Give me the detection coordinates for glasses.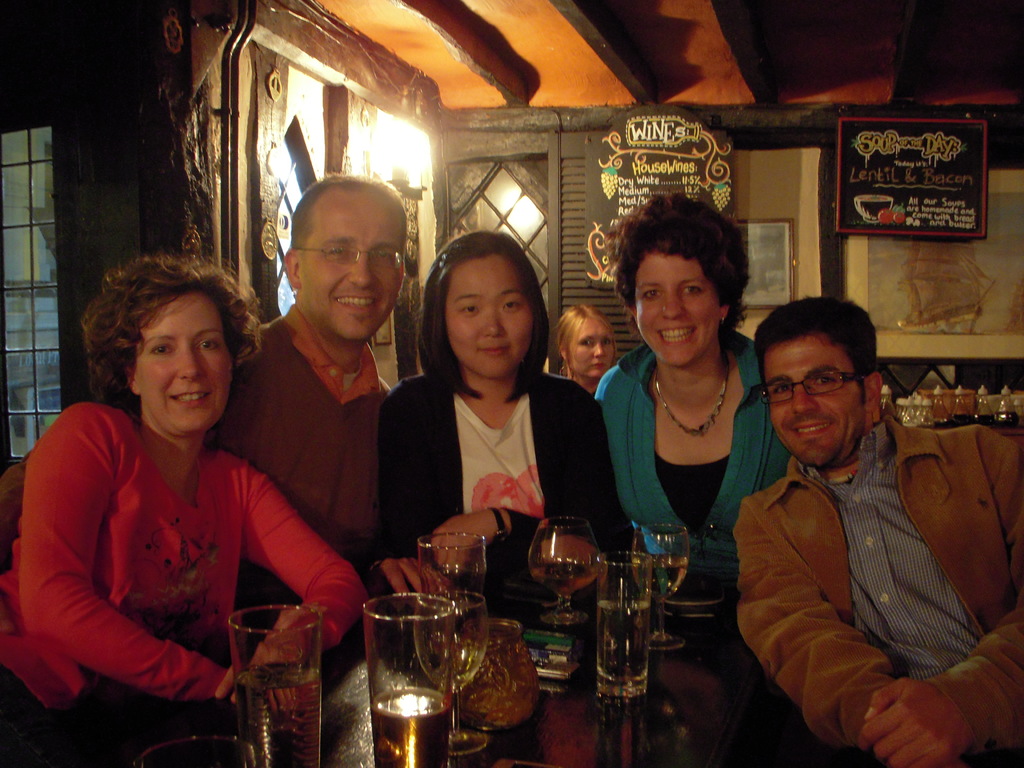
297 247 410 276.
